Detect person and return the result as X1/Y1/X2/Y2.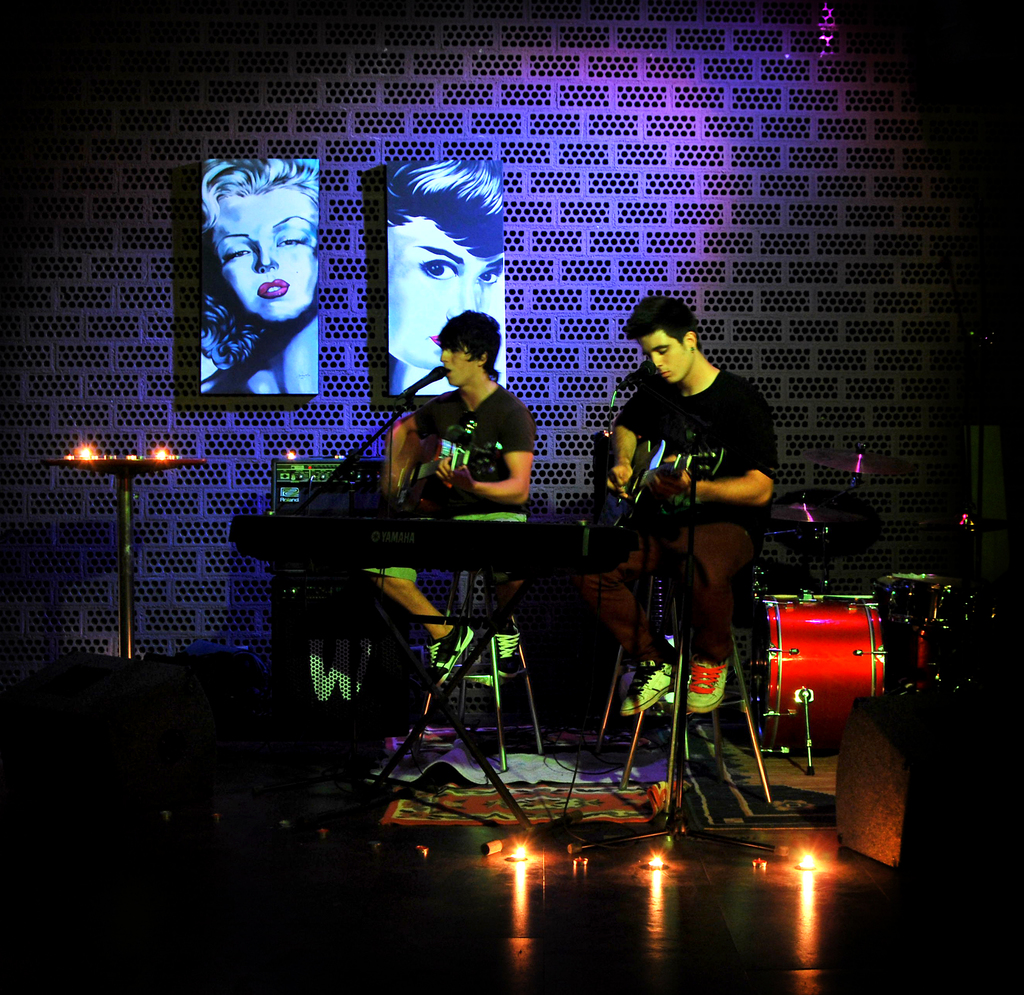
356/307/544/657.
